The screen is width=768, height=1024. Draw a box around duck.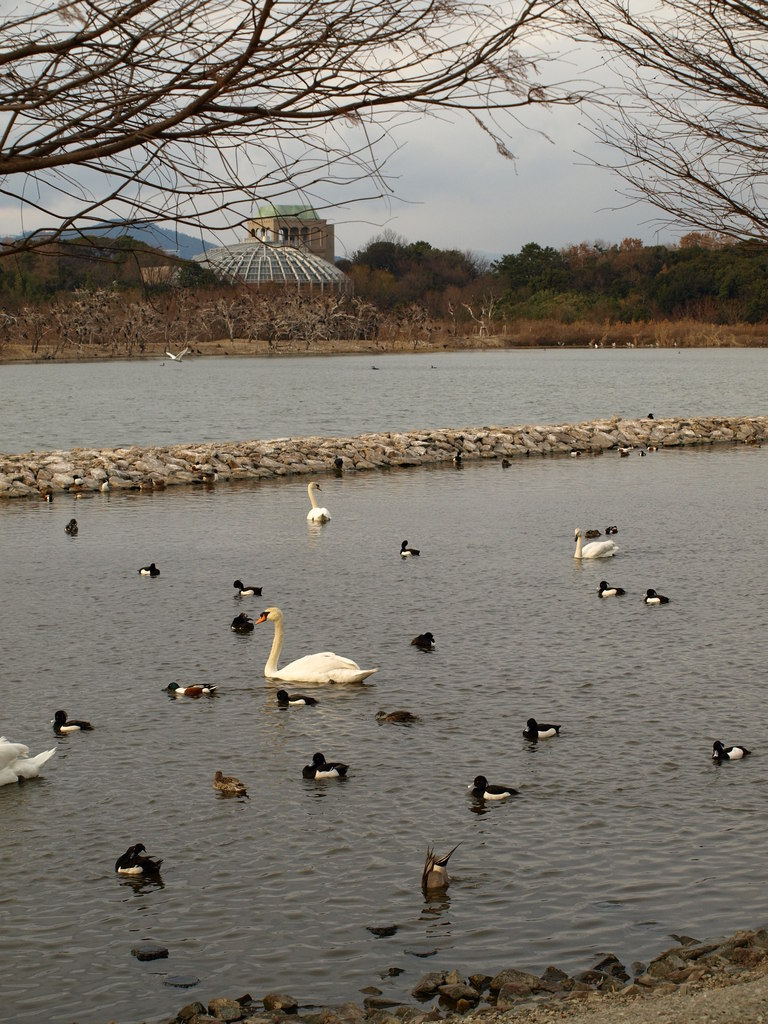
<box>227,600,250,634</box>.
